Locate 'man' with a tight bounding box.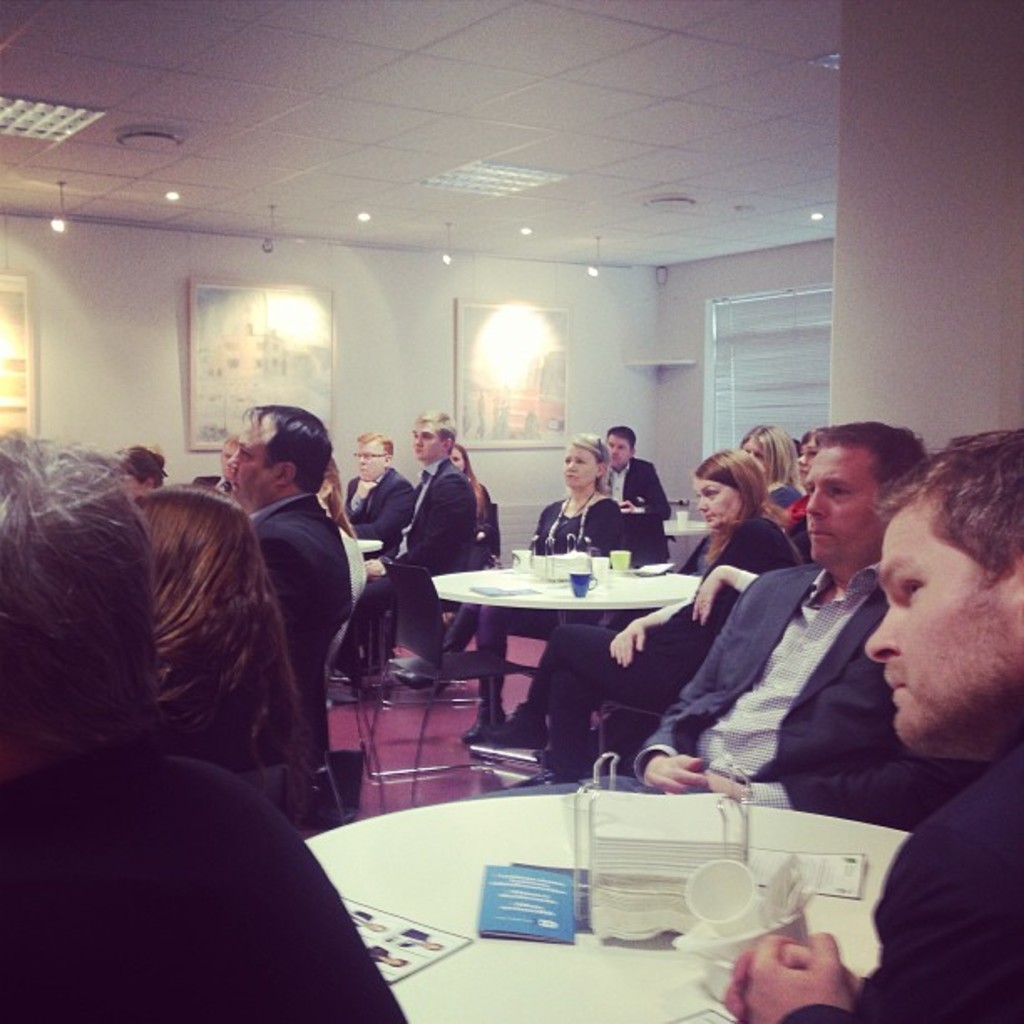
[597, 417, 681, 572].
